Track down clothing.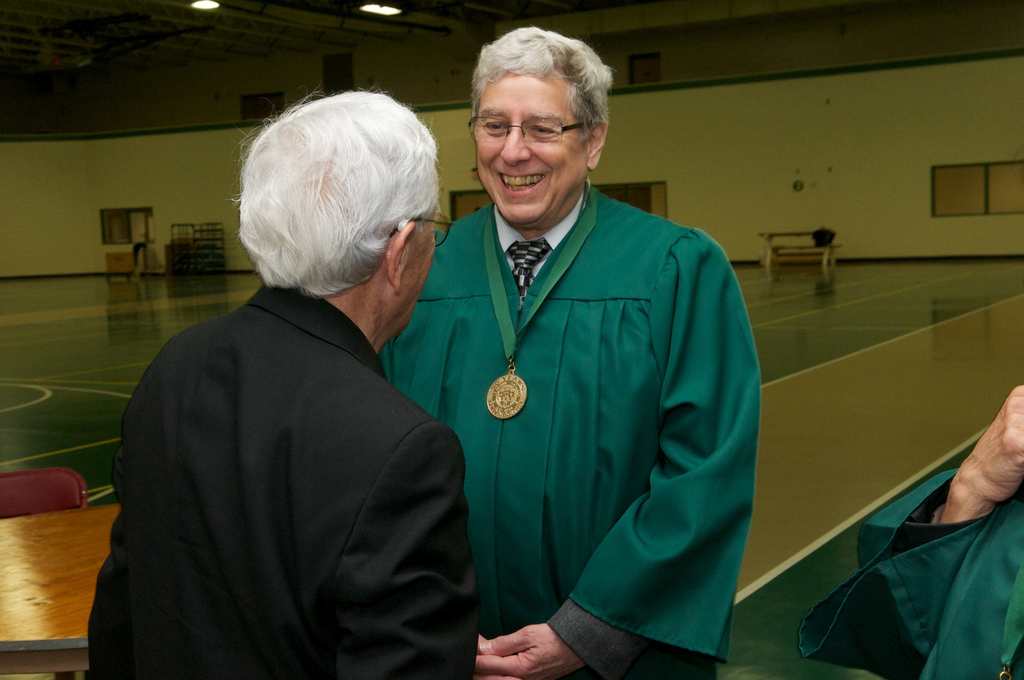
Tracked to box(396, 163, 771, 669).
